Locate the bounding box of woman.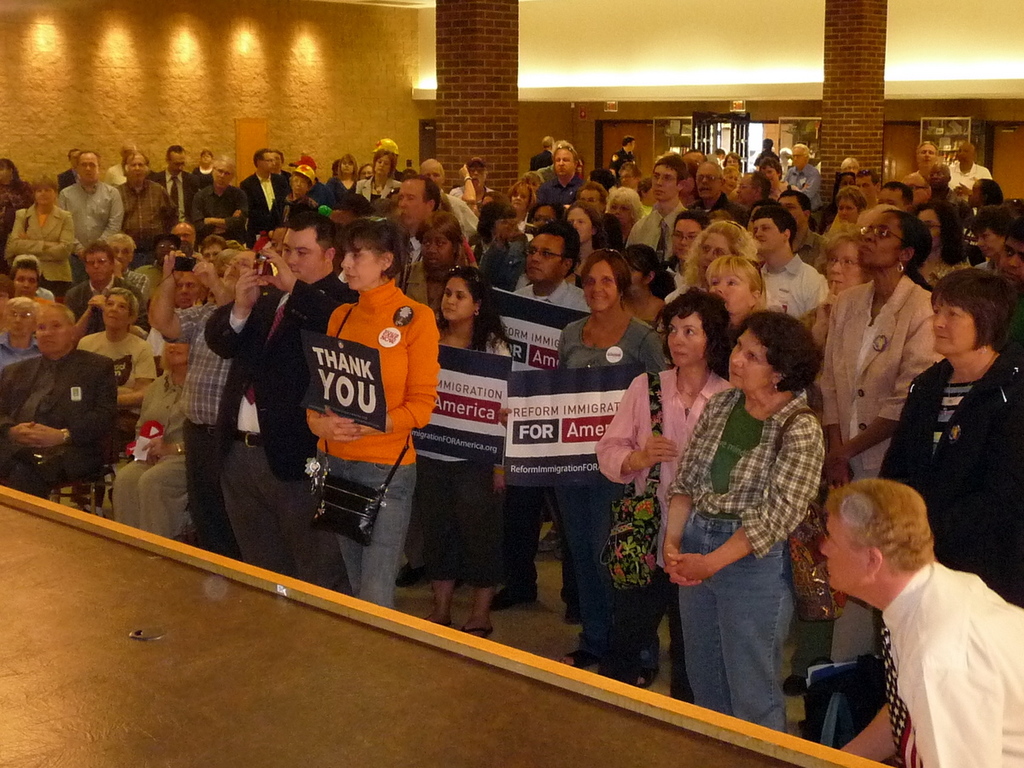
Bounding box: rect(613, 241, 678, 333).
